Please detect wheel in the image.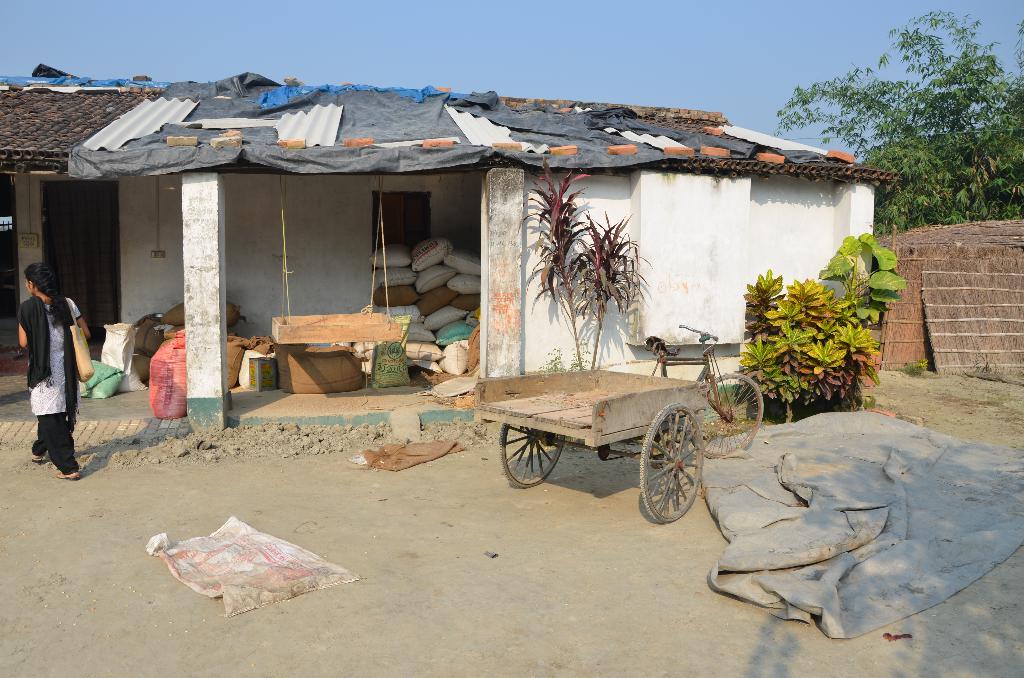
box=[640, 396, 706, 521].
